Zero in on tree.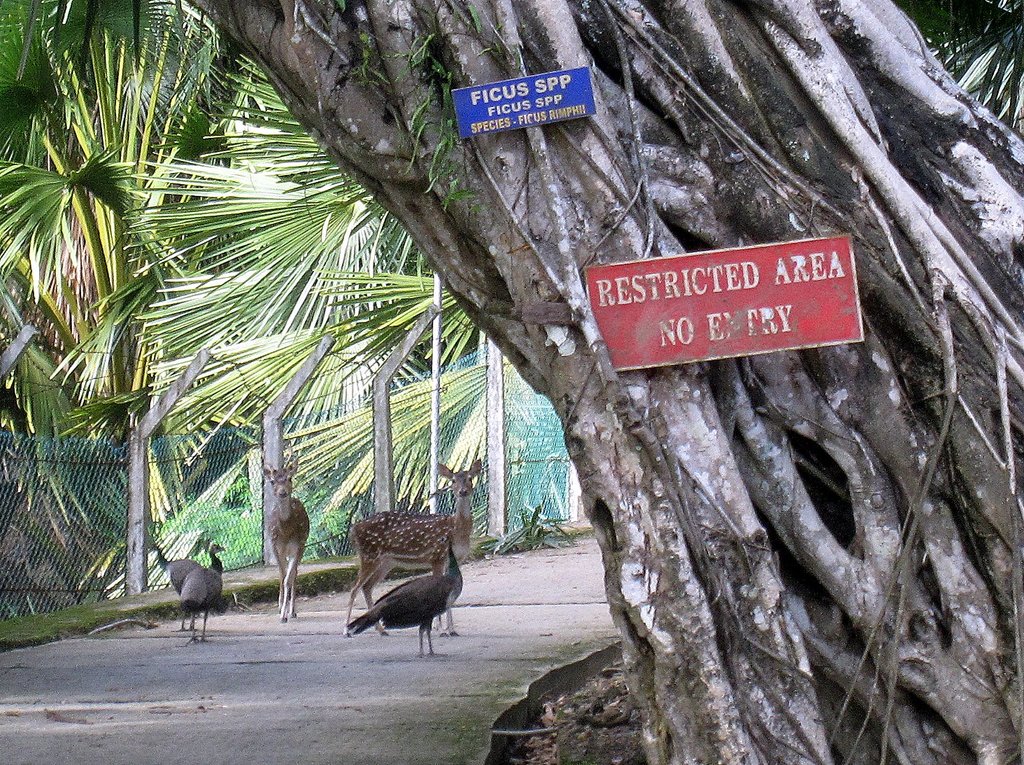
Zeroed in: (0, 0, 1023, 764).
